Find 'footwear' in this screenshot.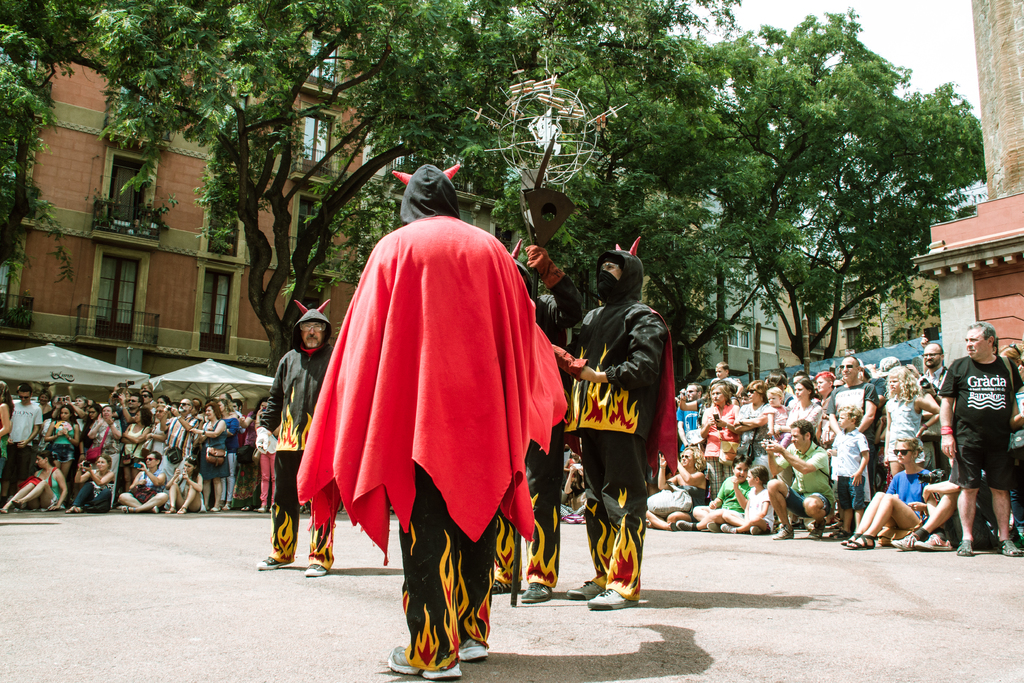
The bounding box for 'footwear' is x1=913 y1=537 x2=952 y2=565.
